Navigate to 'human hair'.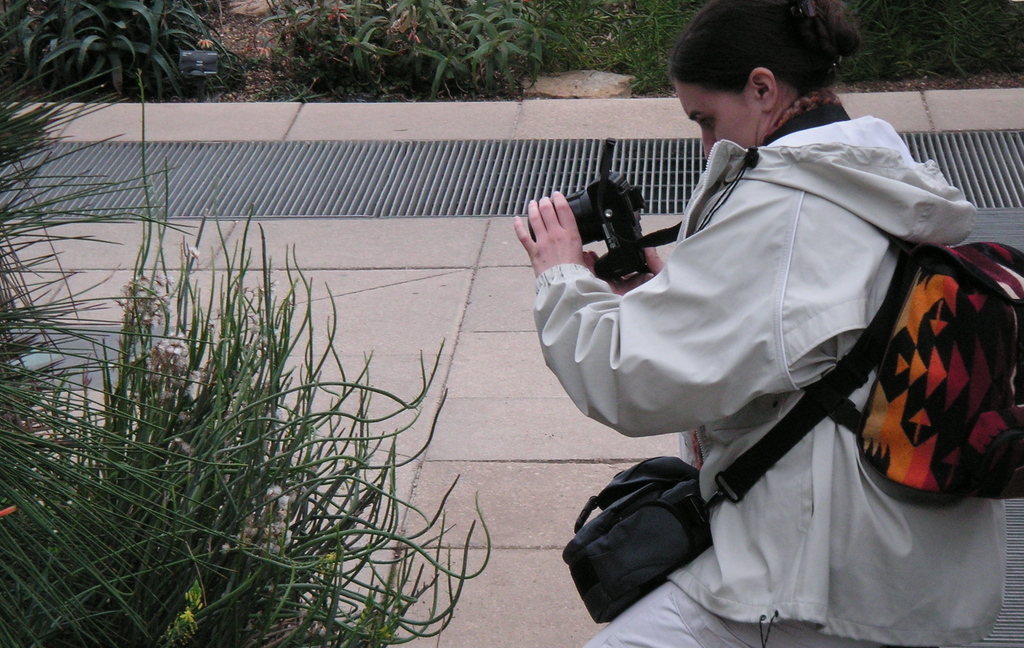
Navigation target: (677,6,863,125).
